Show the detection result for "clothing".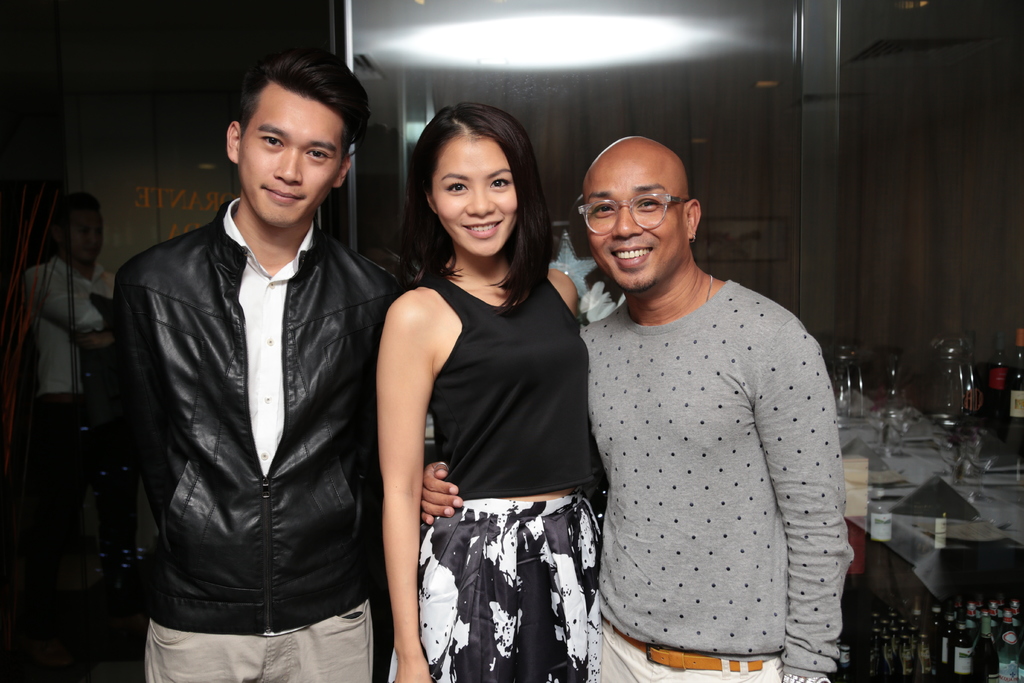
571,270,854,682.
